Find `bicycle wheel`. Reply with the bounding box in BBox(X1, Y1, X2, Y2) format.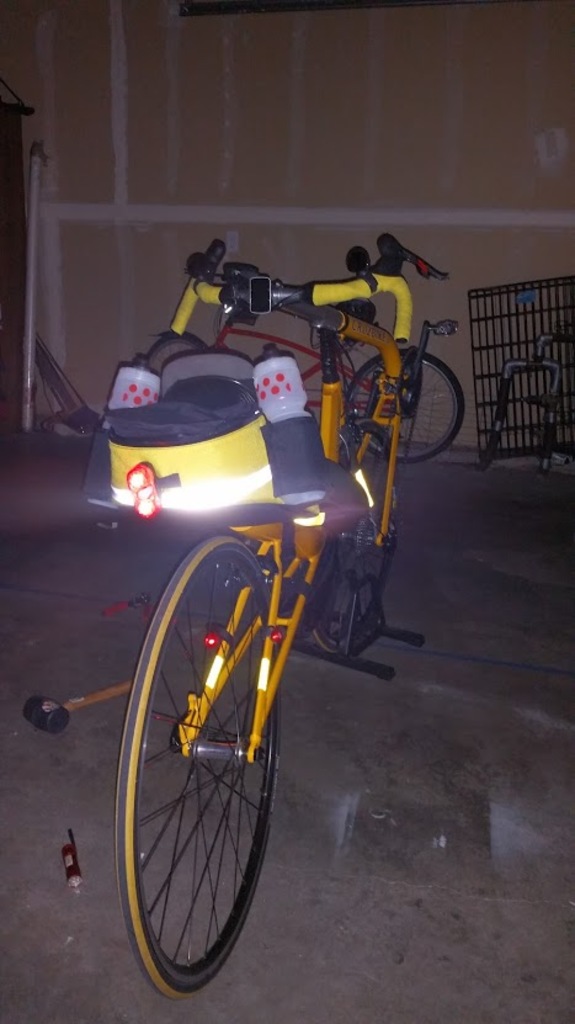
BBox(305, 417, 400, 656).
